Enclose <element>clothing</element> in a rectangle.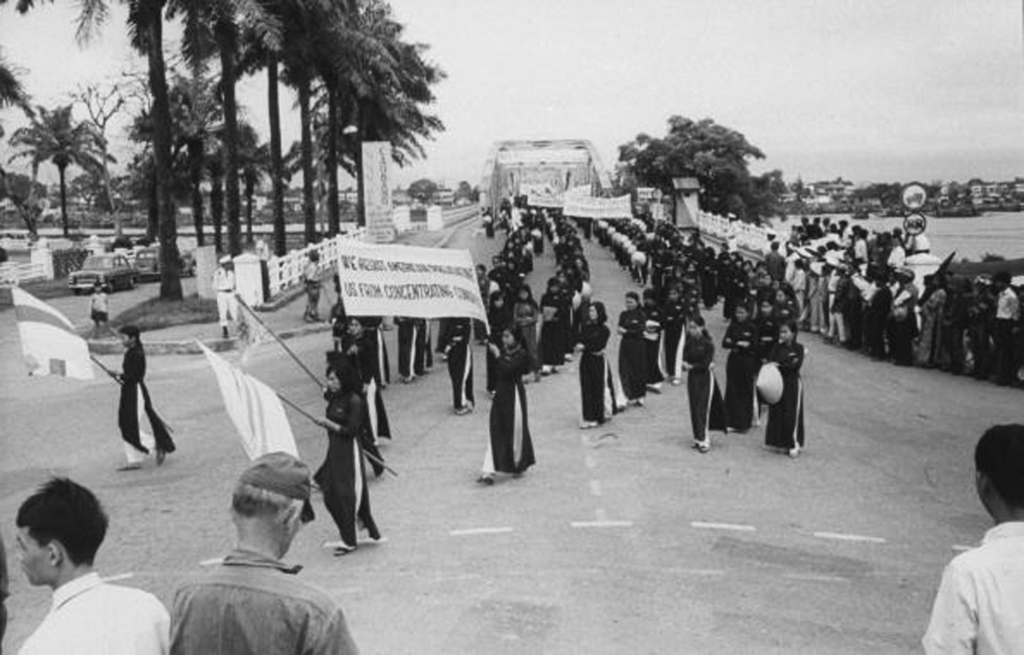
{"left": 153, "top": 542, "right": 357, "bottom": 654}.
